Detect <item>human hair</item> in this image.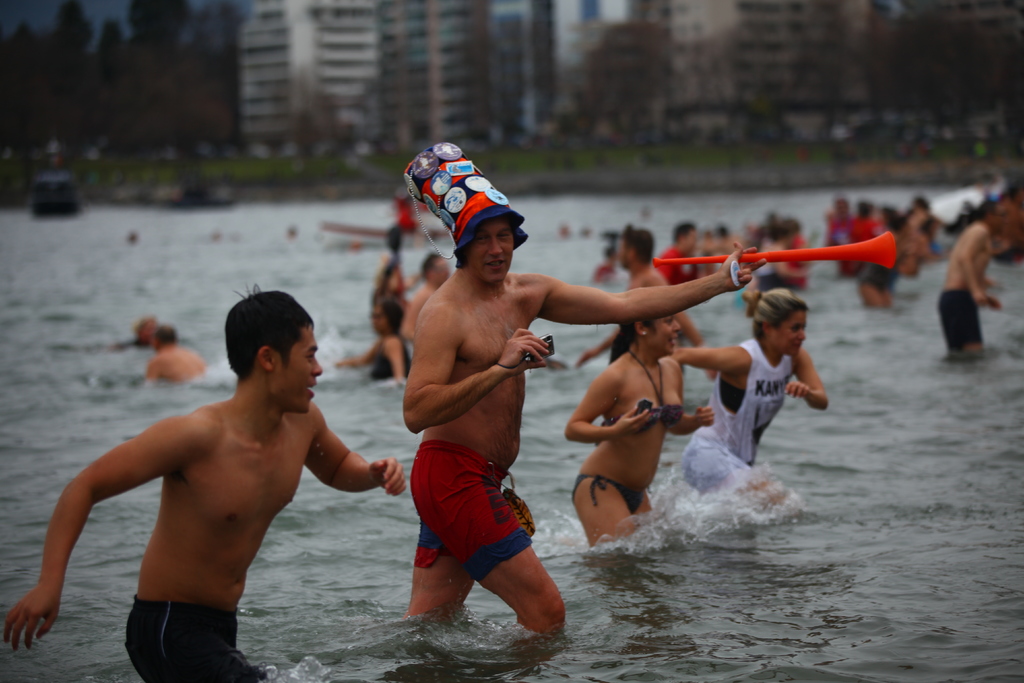
Detection: l=421, t=253, r=436, b=279.
